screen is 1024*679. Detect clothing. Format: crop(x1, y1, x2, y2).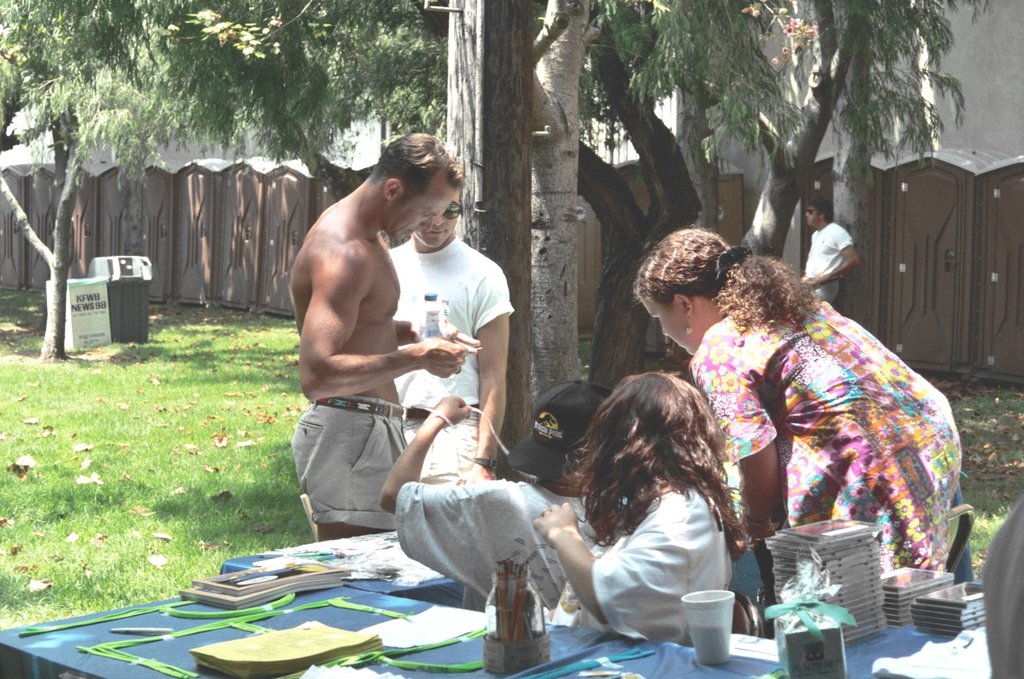
crop(386, 232, 514, 484).
